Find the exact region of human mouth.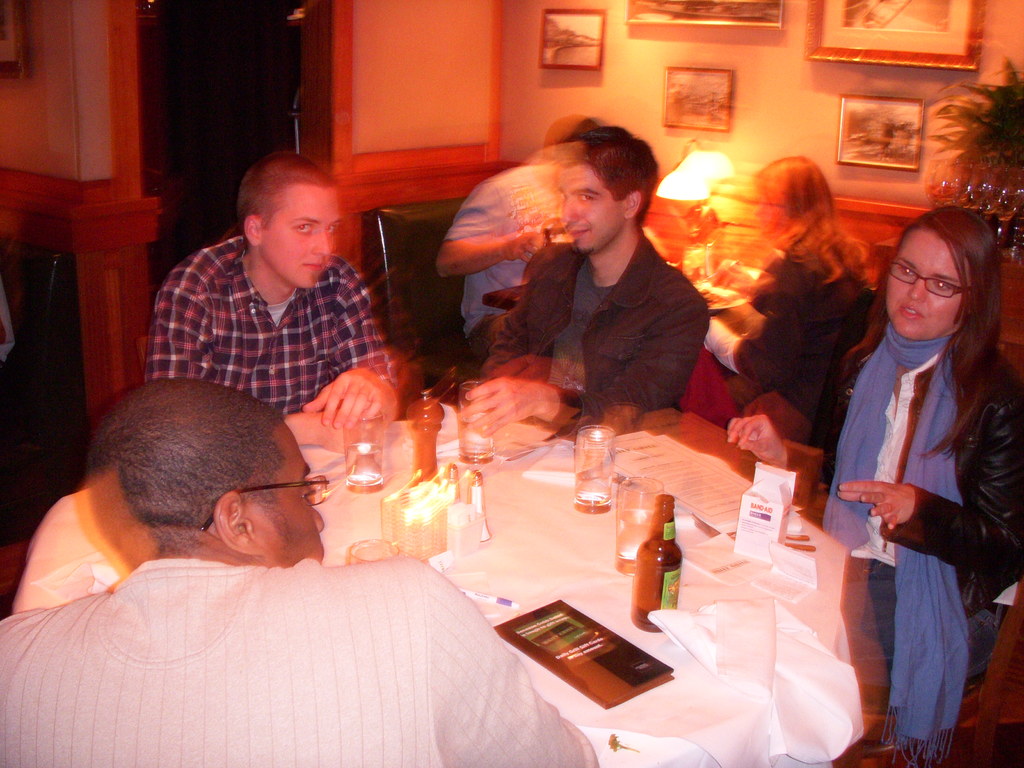
Exact region: {"x1": 300, "y1": 260, "x2": 330, "y2": 276}.
